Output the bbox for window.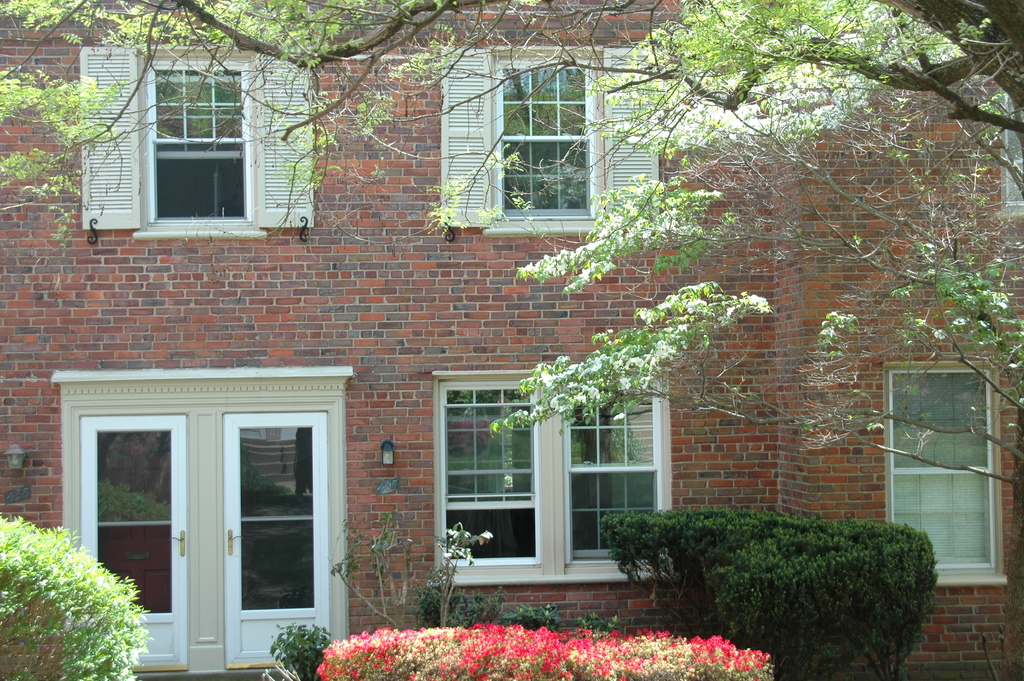
{"x1": 139, "y1": 53, "x2": 254, "y2": 229}.
